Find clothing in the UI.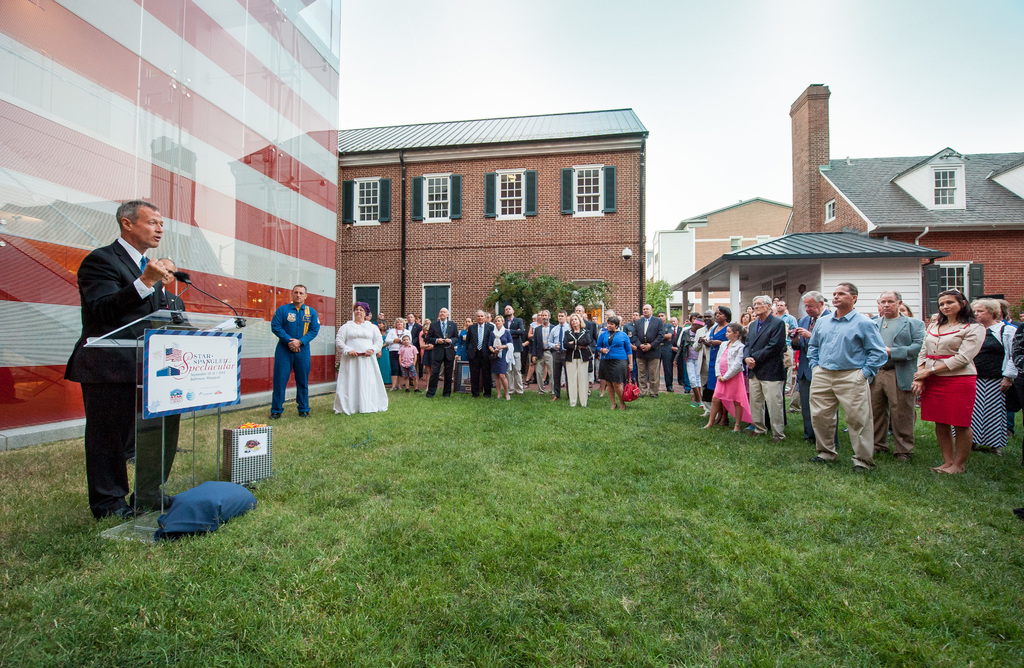
UI element at left=917, top=309, right=975, bottom=439.
